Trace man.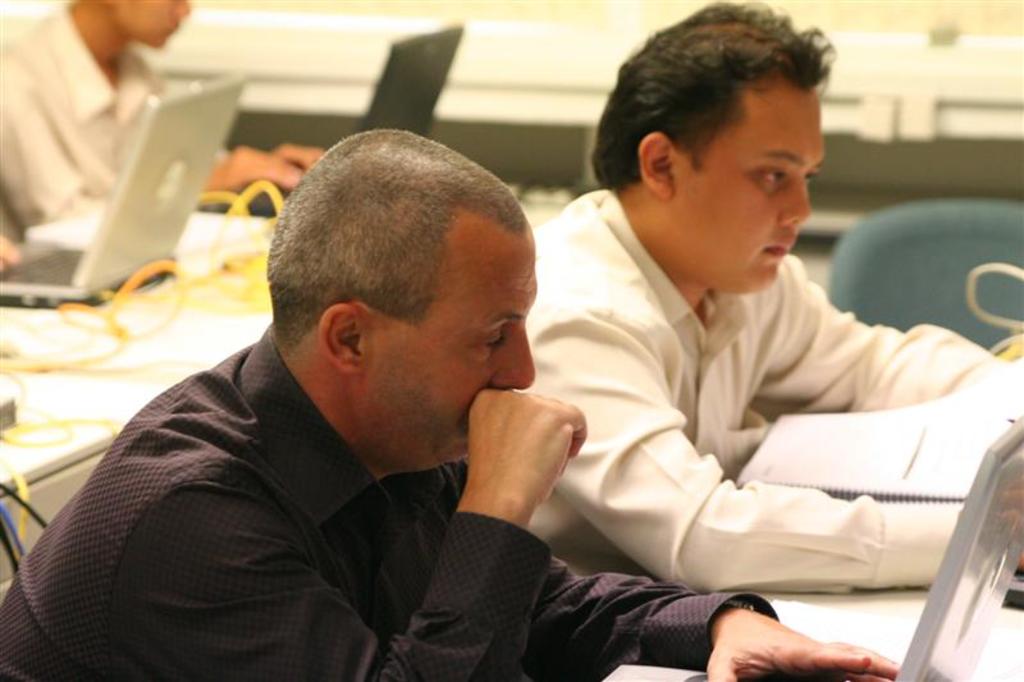
Traced to locate(36, 124, 687, 670).
